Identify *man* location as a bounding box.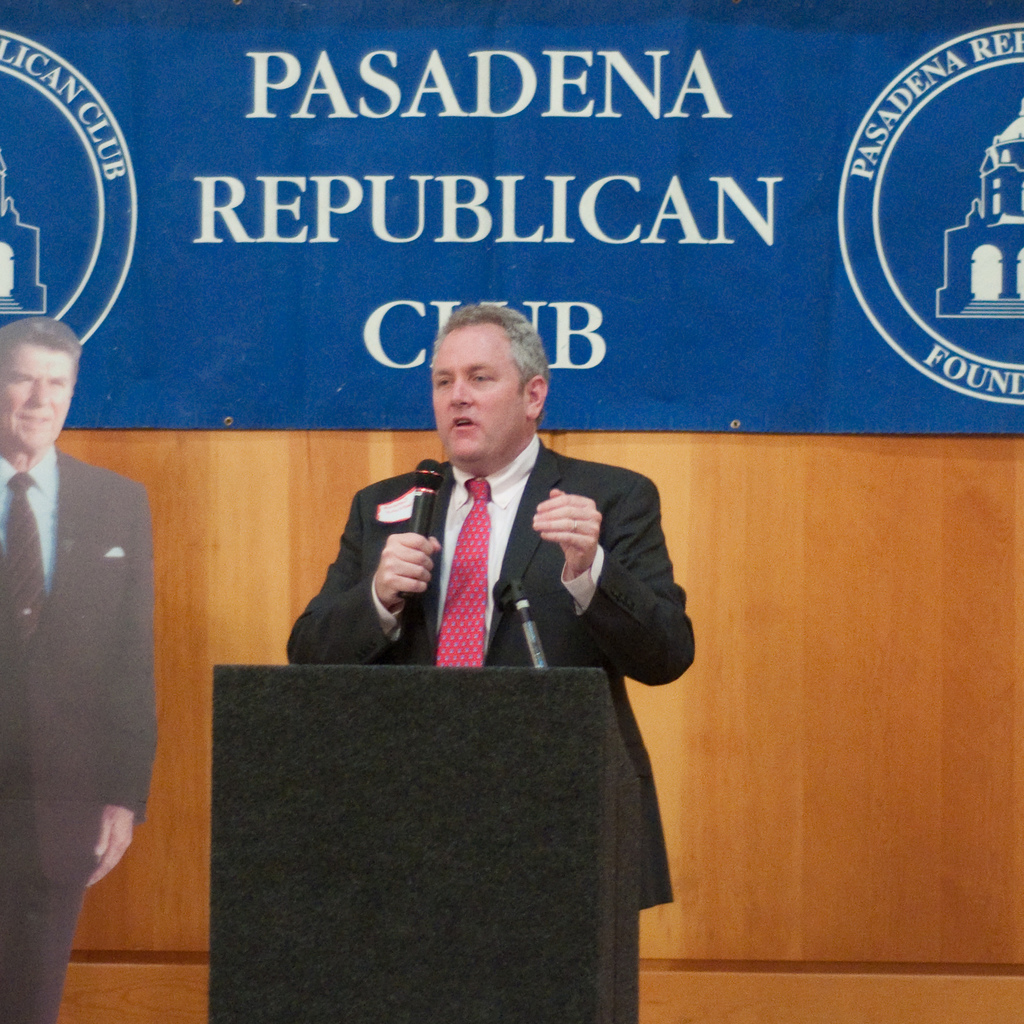
295,321,688,737.
